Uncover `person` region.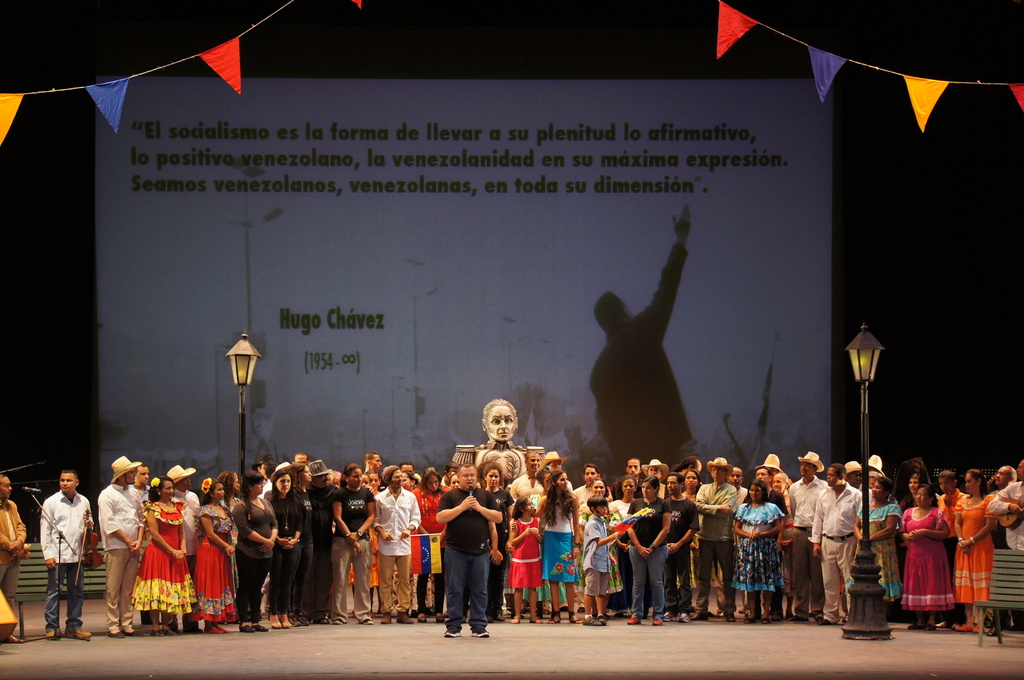
Uncovered: bbox=[39, 466, 93, 640].
